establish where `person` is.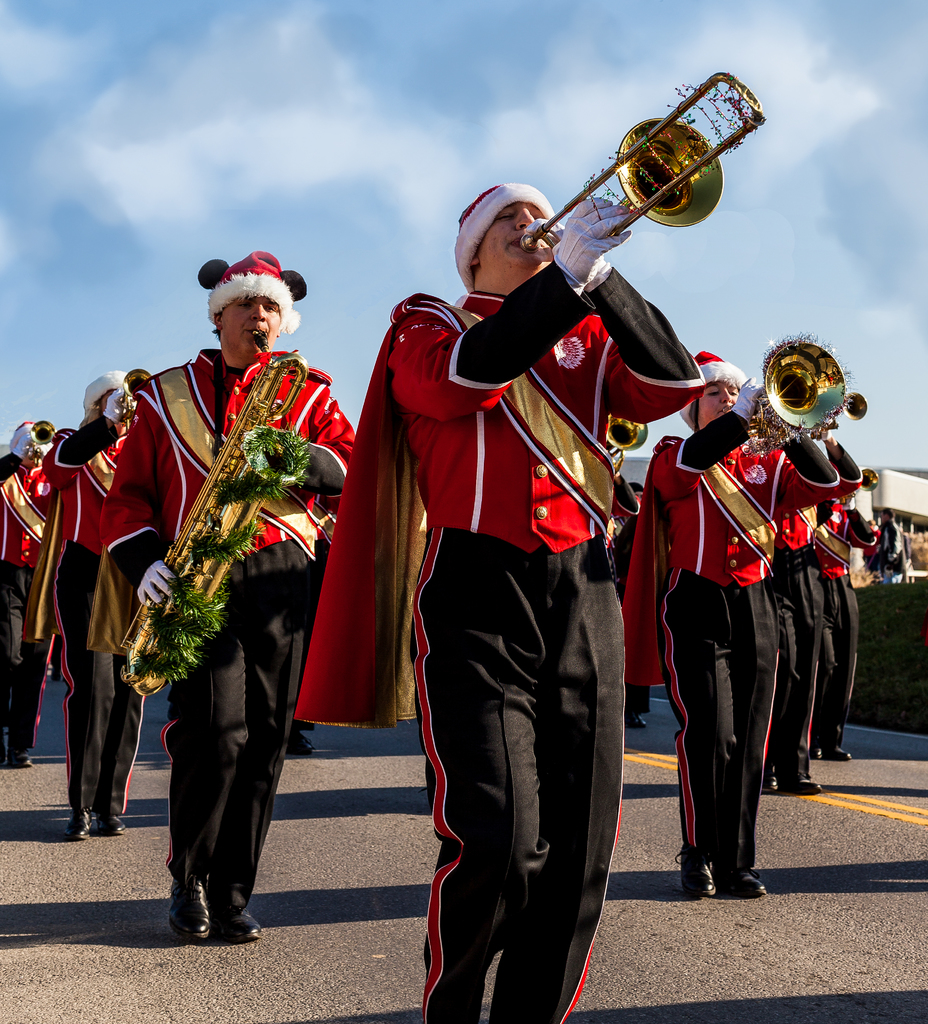
Established at box(757, 484, 818, 806).
